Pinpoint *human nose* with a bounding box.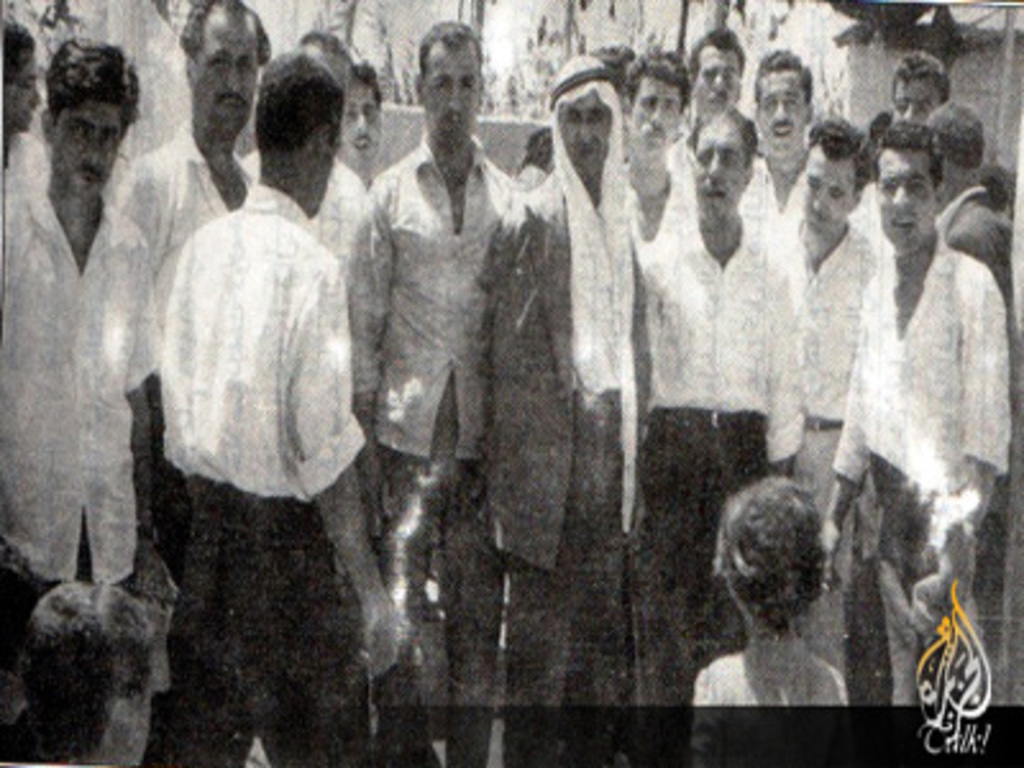
pyautogui.locateOnScreen(701, 151, 724, 182).
